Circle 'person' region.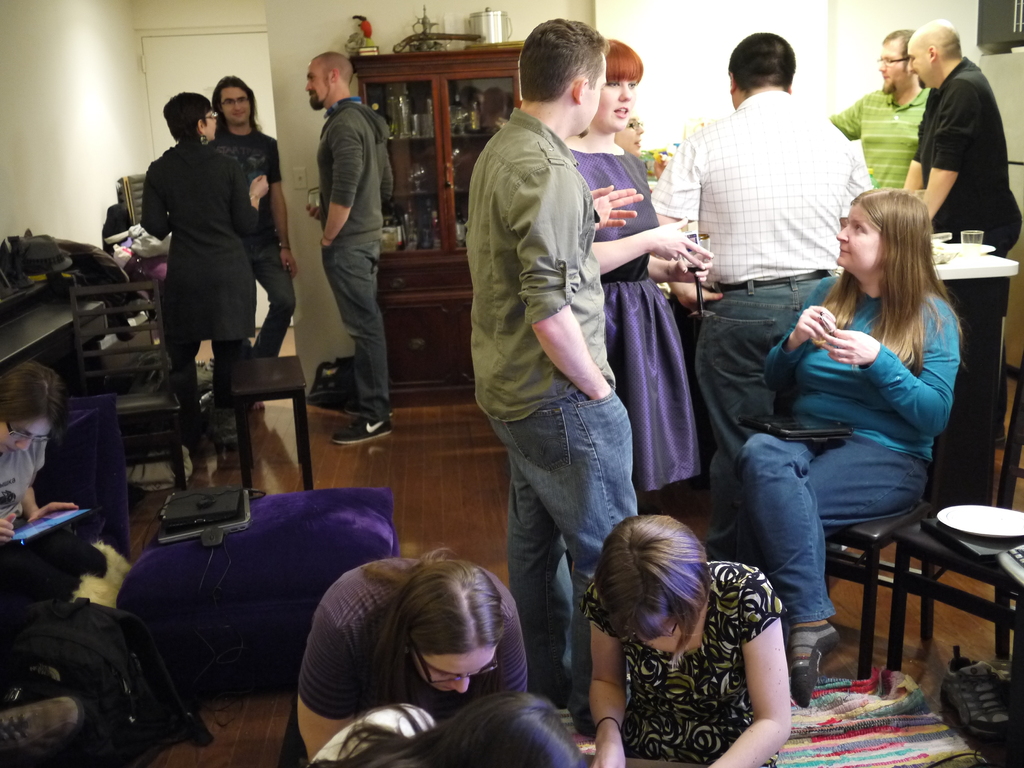
Region: <box>332,689,591,767</box>.
